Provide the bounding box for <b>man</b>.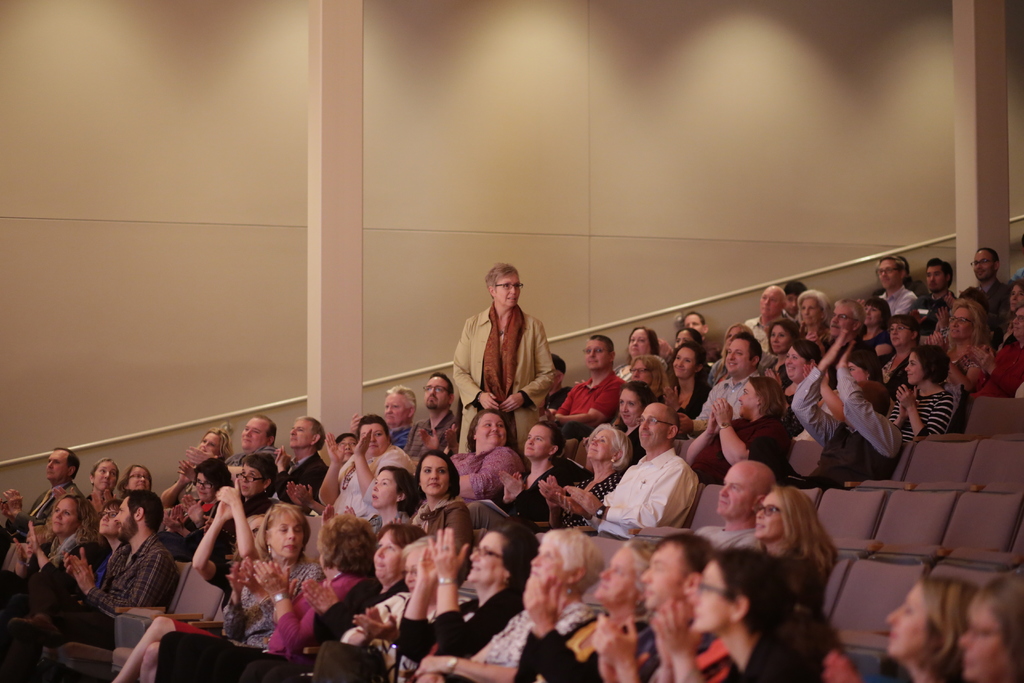
819:290:866:368.
